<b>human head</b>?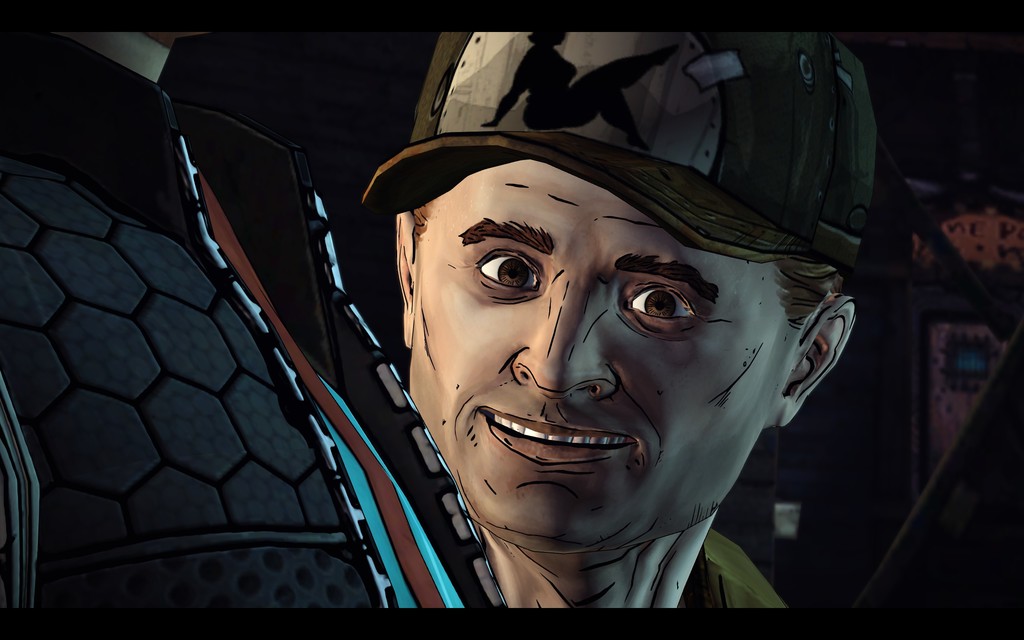
(left=356, top=26, right=879, bottom=614)
